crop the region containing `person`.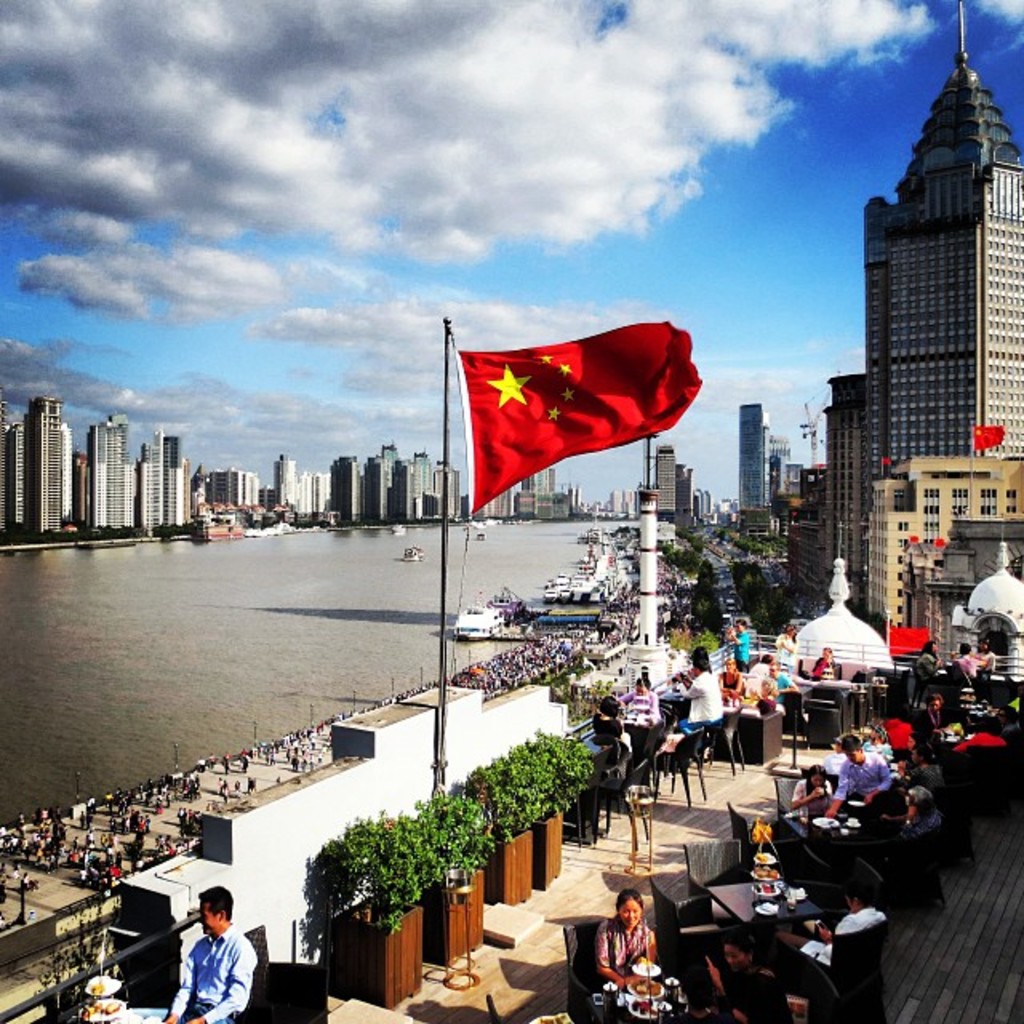
Crop region: Rect(706, 936, 790, 1022).
